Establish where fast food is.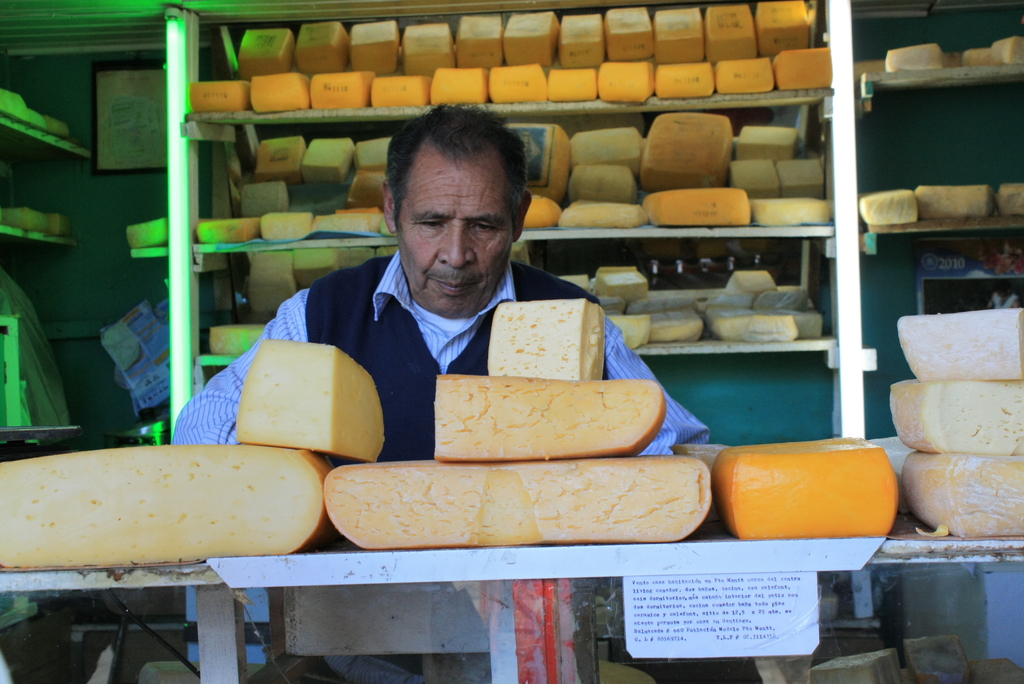
Established at (left=556, top=193, right=643, bottom=229).
